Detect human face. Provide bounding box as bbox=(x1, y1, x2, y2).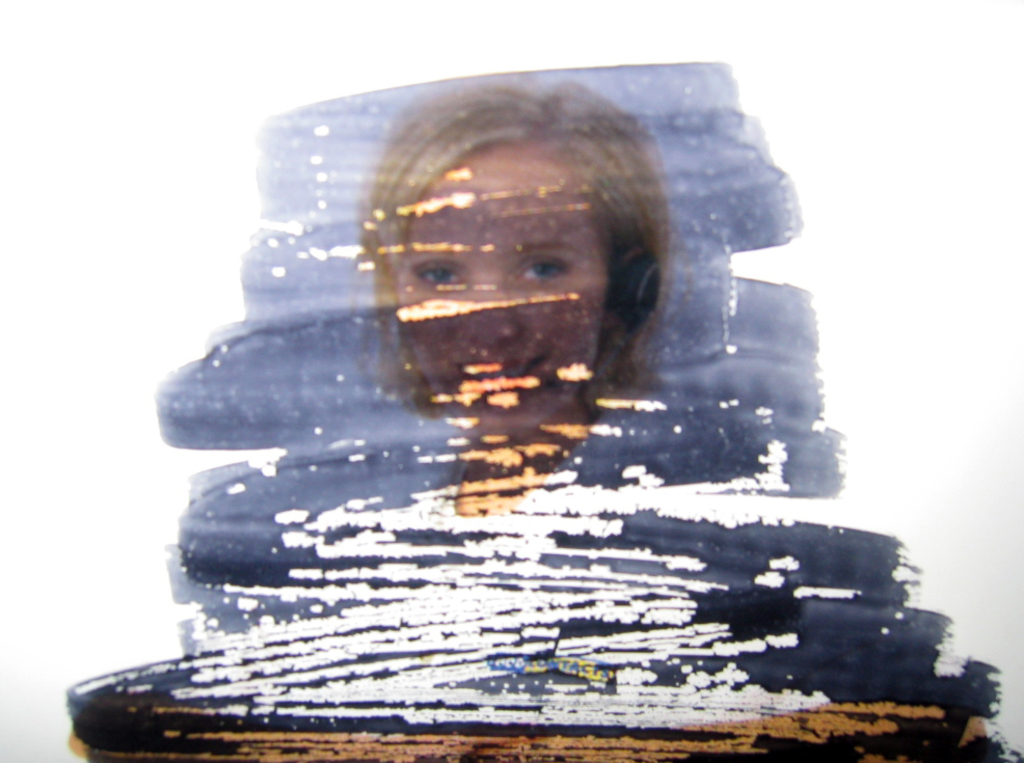
bbox=(389, 149, 610, 433).
